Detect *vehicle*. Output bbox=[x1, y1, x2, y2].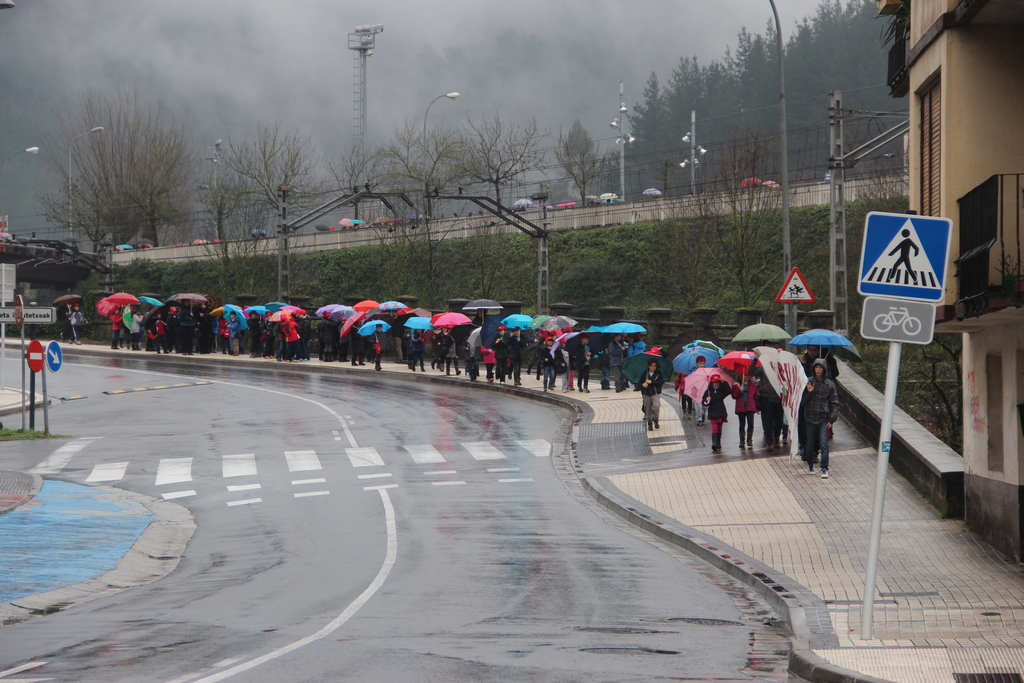
bbox=[876, 305, 922, 338].
